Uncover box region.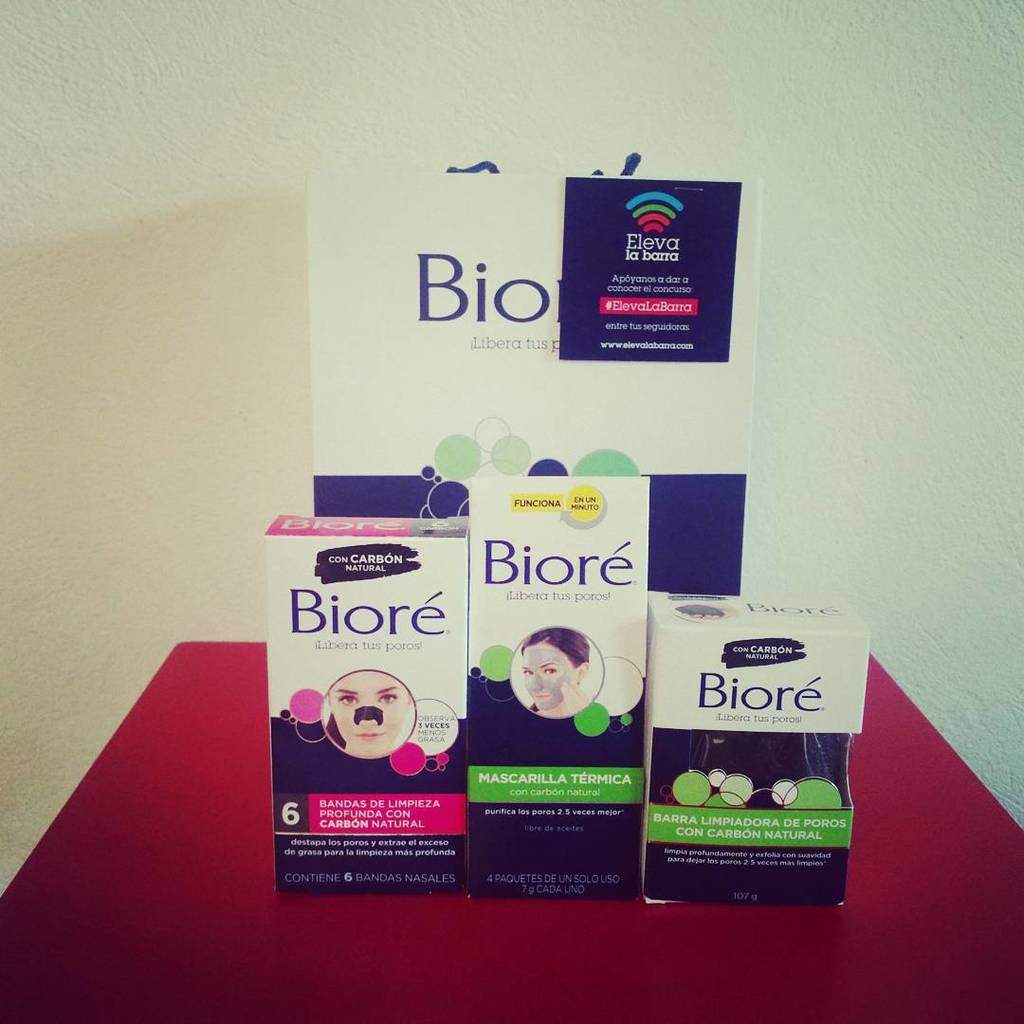
Uncovered: BBox(648, 588, 872, 906).
